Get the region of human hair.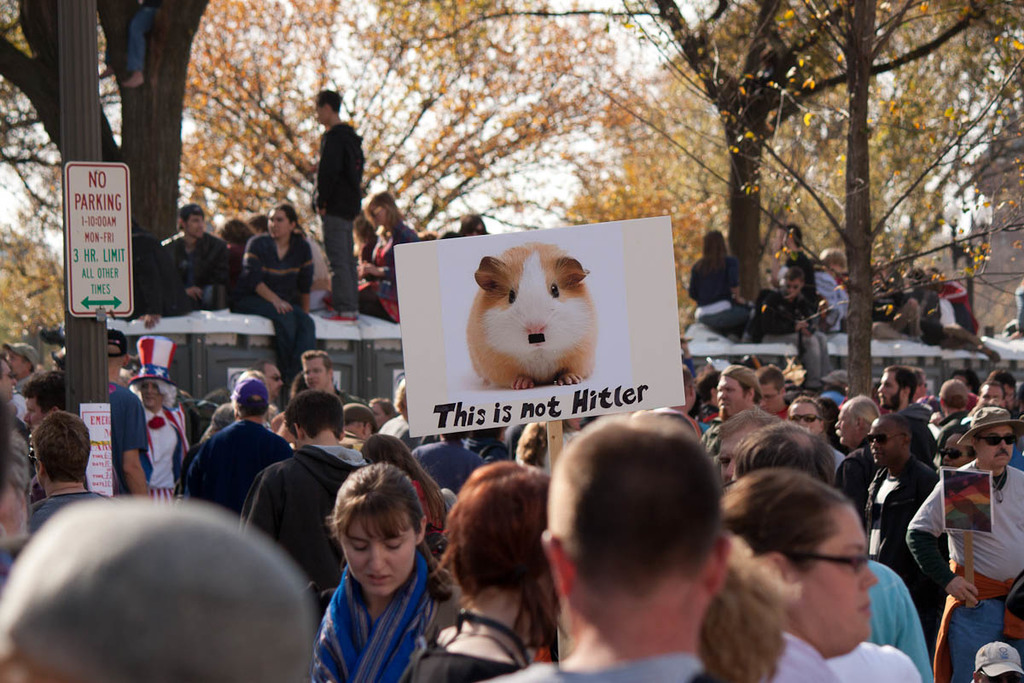
(439,474,548,637).
